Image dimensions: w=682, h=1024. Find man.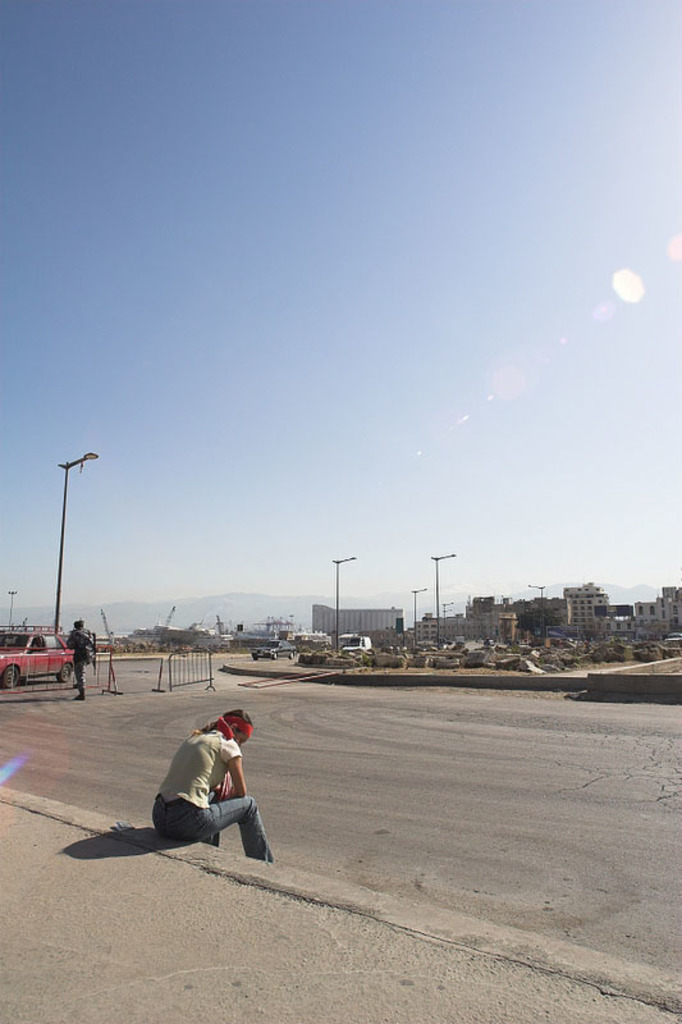
bbox(67, 616, 100, 703).
